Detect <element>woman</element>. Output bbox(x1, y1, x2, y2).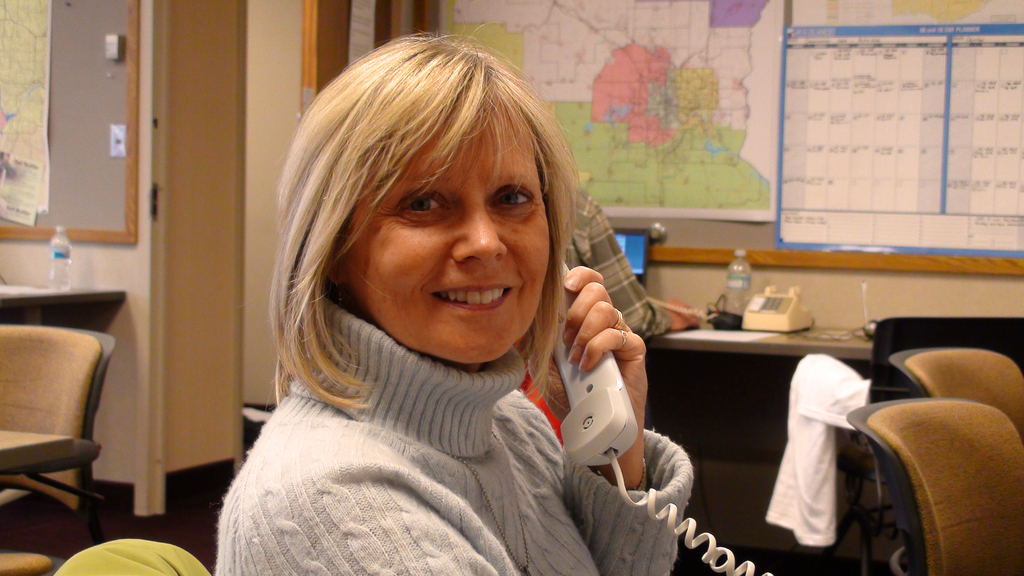
bbox(190, 46, 696, 562).
